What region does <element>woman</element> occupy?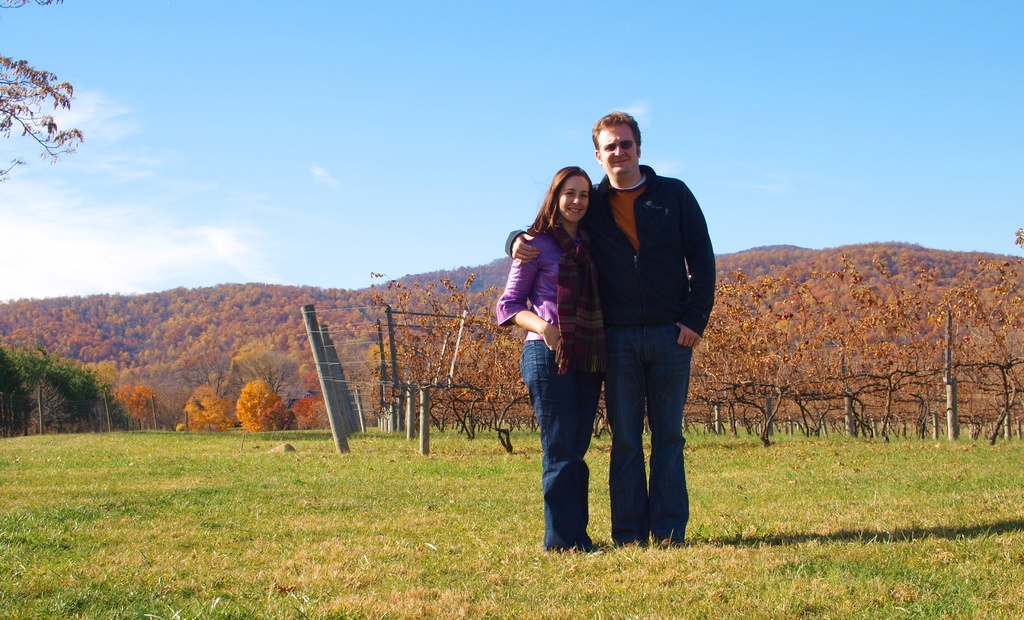
493 165 609 560.
